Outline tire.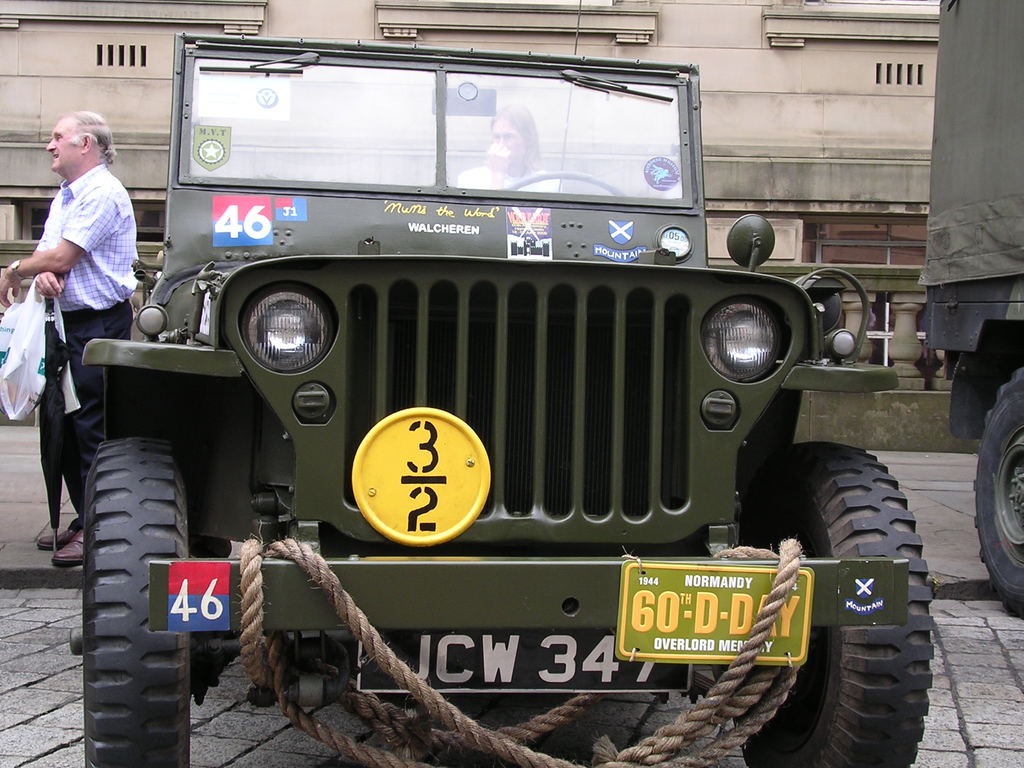
Outline: <bbox>972, 360, 1023, 616</bbox>.
